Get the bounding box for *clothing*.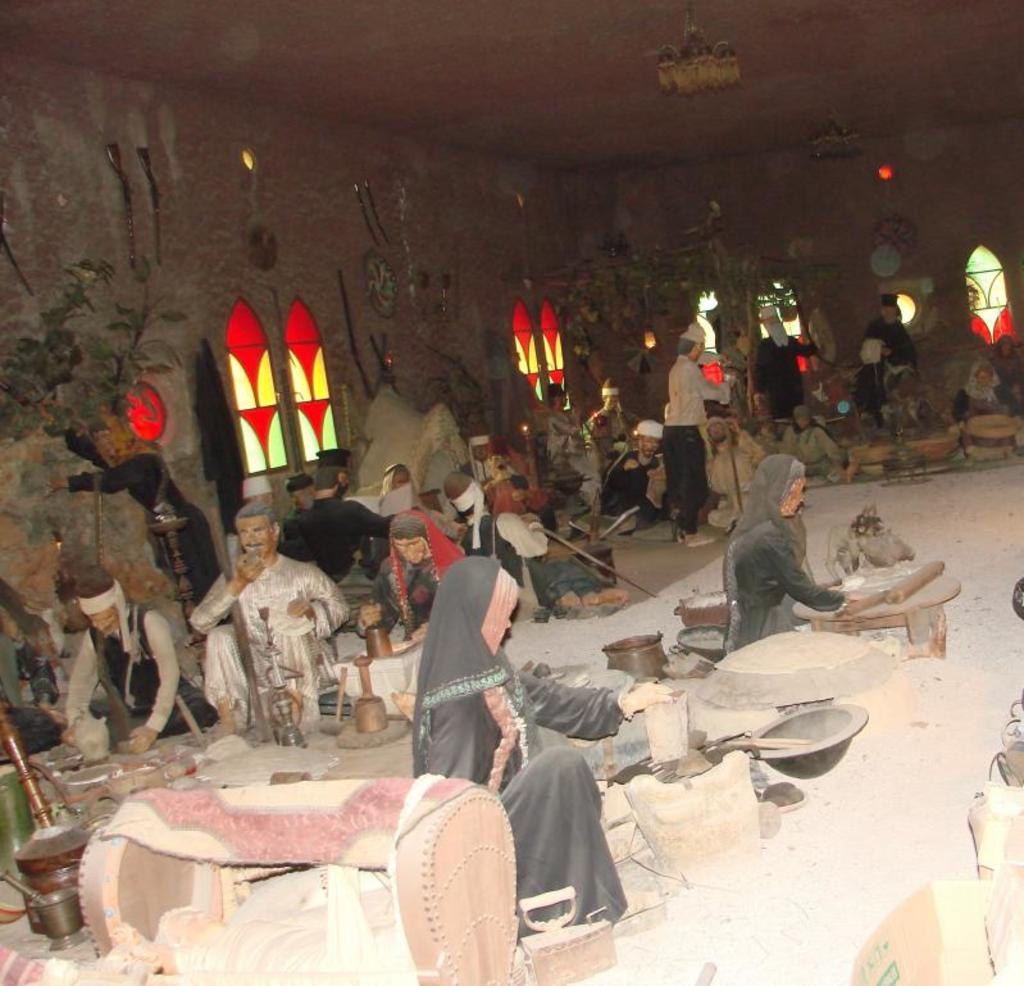
<box>607,422,690,535</box>.
